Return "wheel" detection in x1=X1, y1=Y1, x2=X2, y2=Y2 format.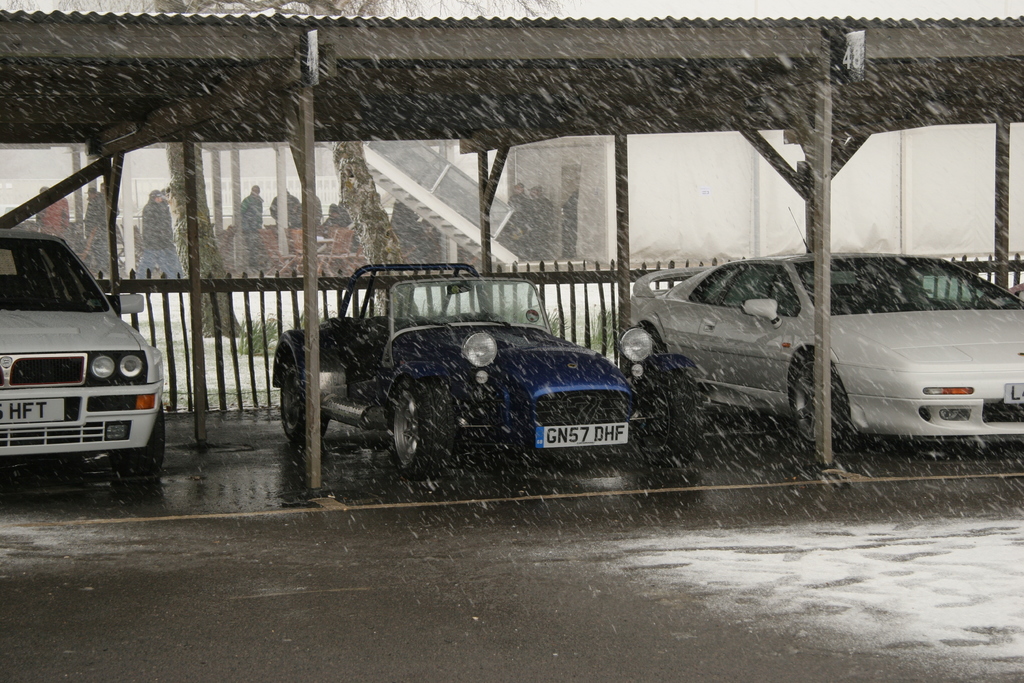
x1=387, y1=378, x2=454, y2=479.
